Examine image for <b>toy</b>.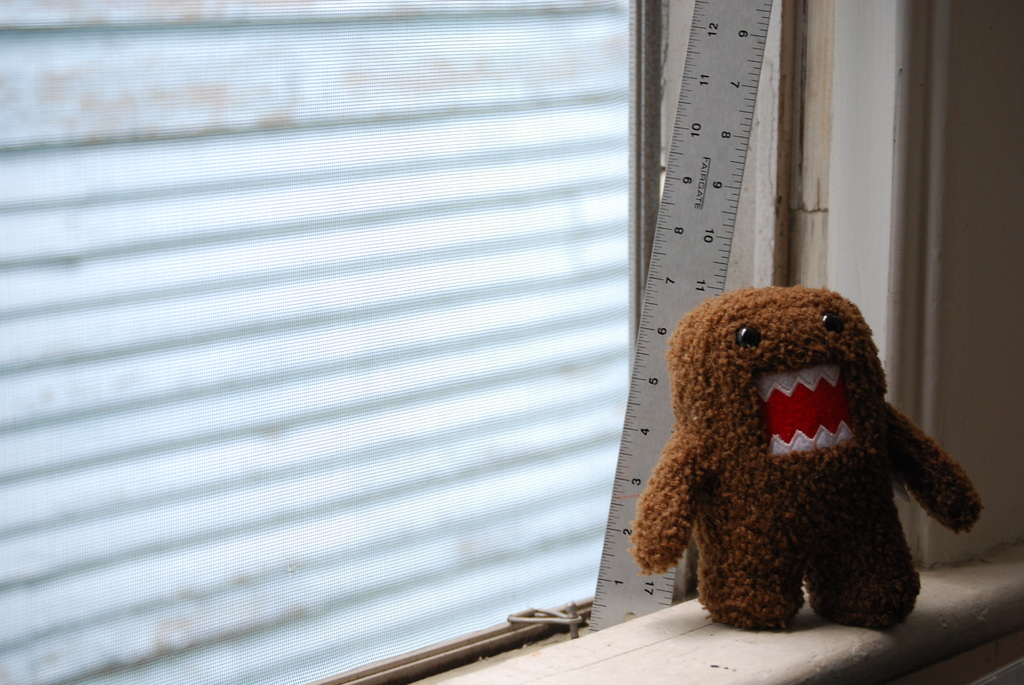
Examination result: (649,267,969,638).
